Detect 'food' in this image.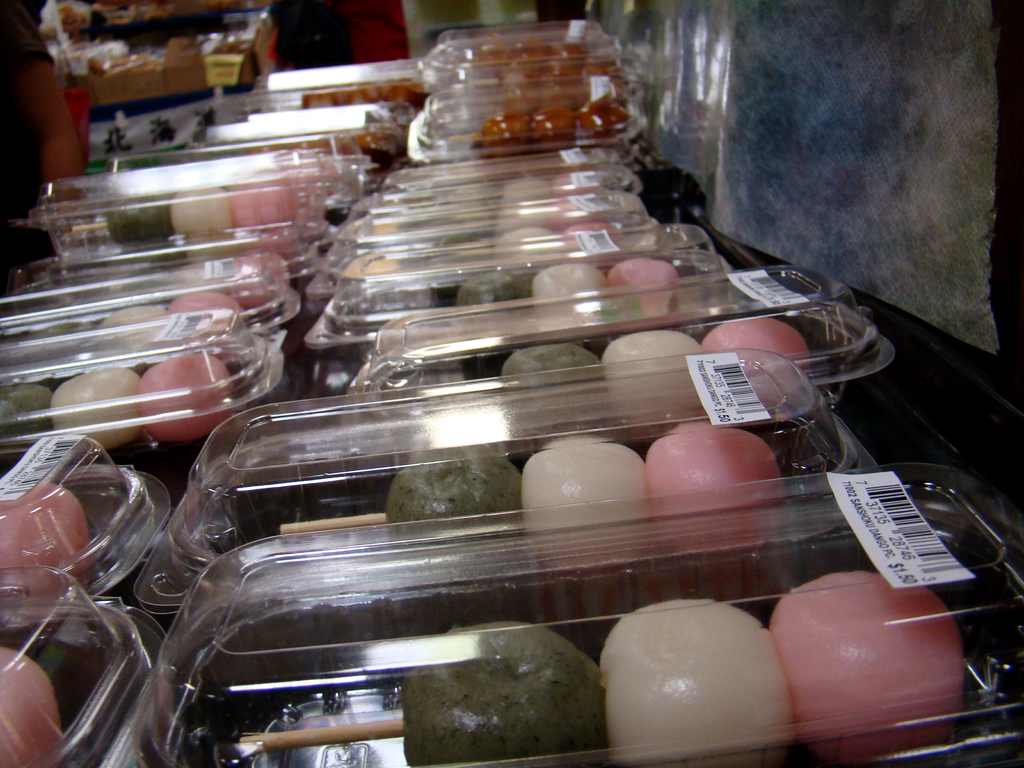
Detection: [0,648,64,767].
